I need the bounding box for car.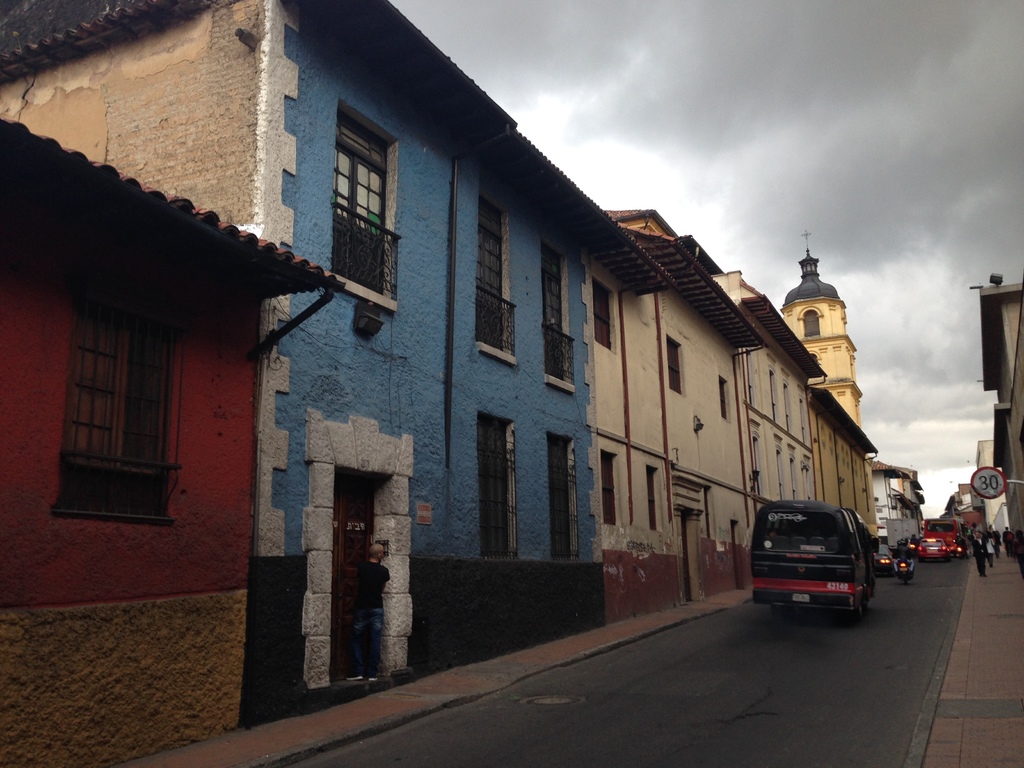
Here it is: 947 534 973 553.
